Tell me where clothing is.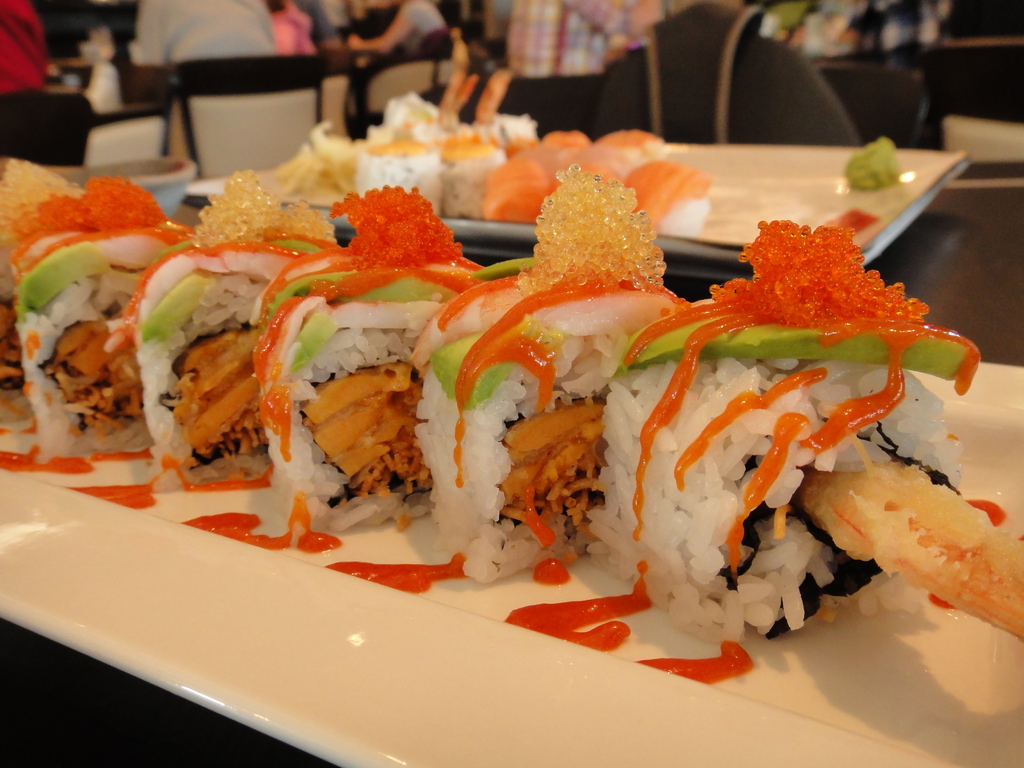
clothing is at (0, 0, 33, 83).
